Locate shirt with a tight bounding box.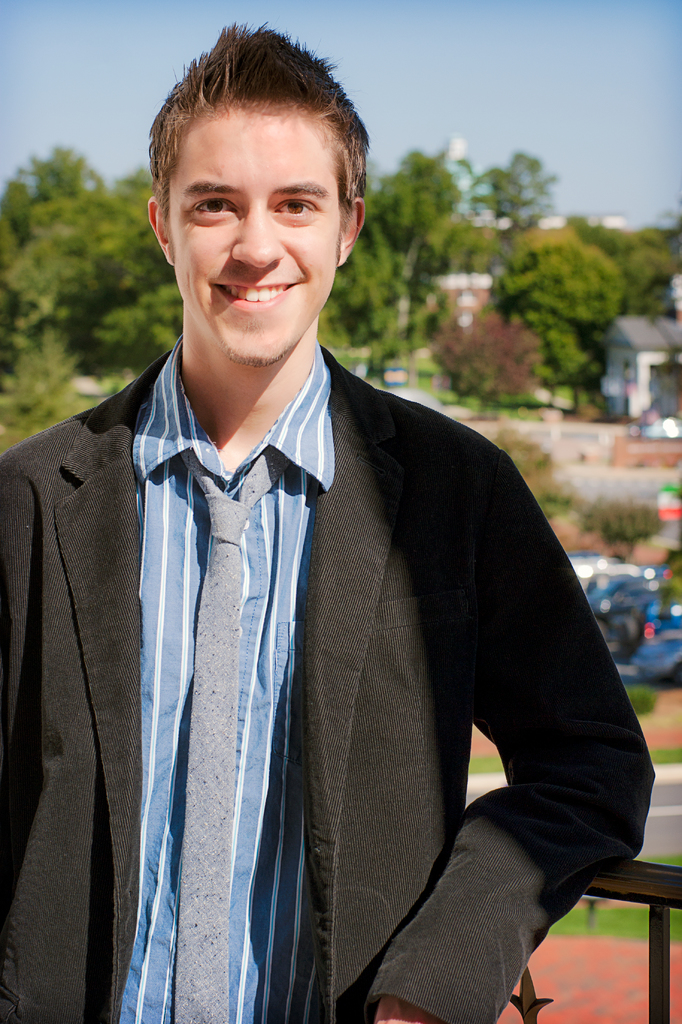
(123, 335, 330, 1023).
